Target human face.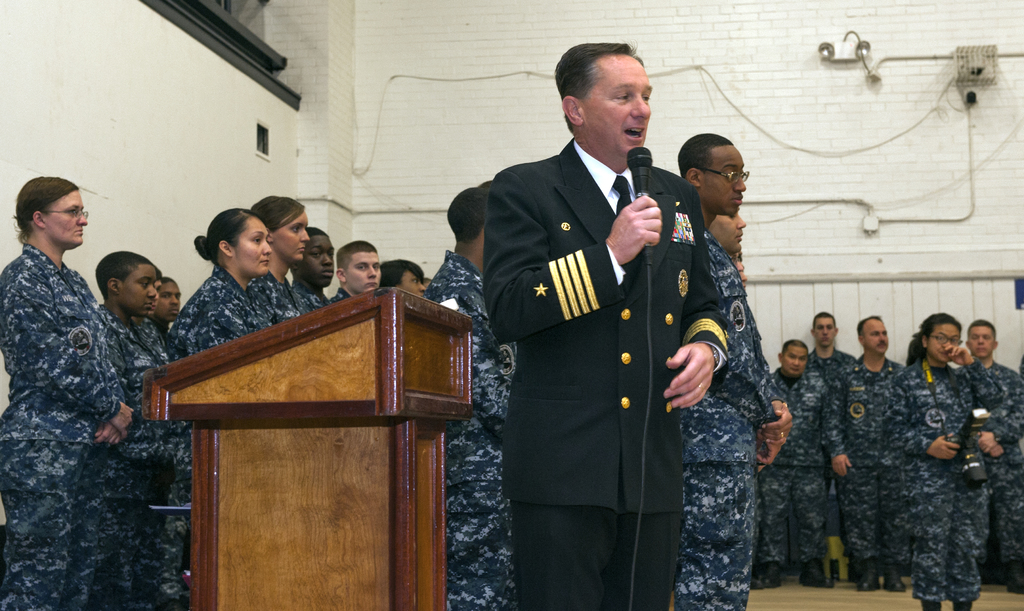
Target region: rect(115, 261, 150, 308).
